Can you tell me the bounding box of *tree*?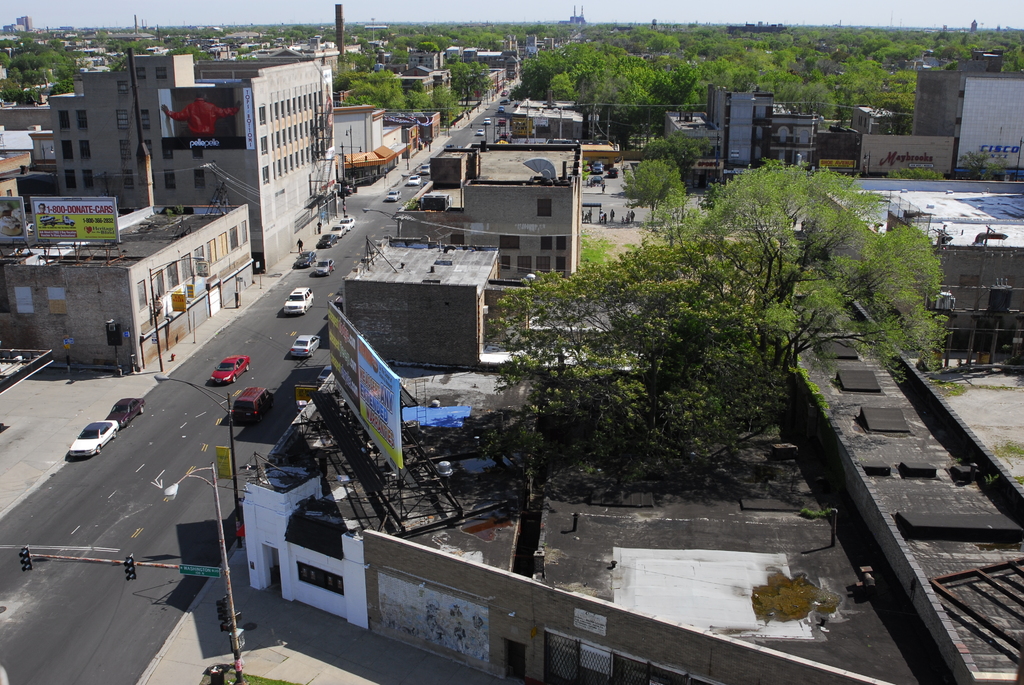
{"left": 888, "top": 168, "right": 942, "bottom": 185}.
